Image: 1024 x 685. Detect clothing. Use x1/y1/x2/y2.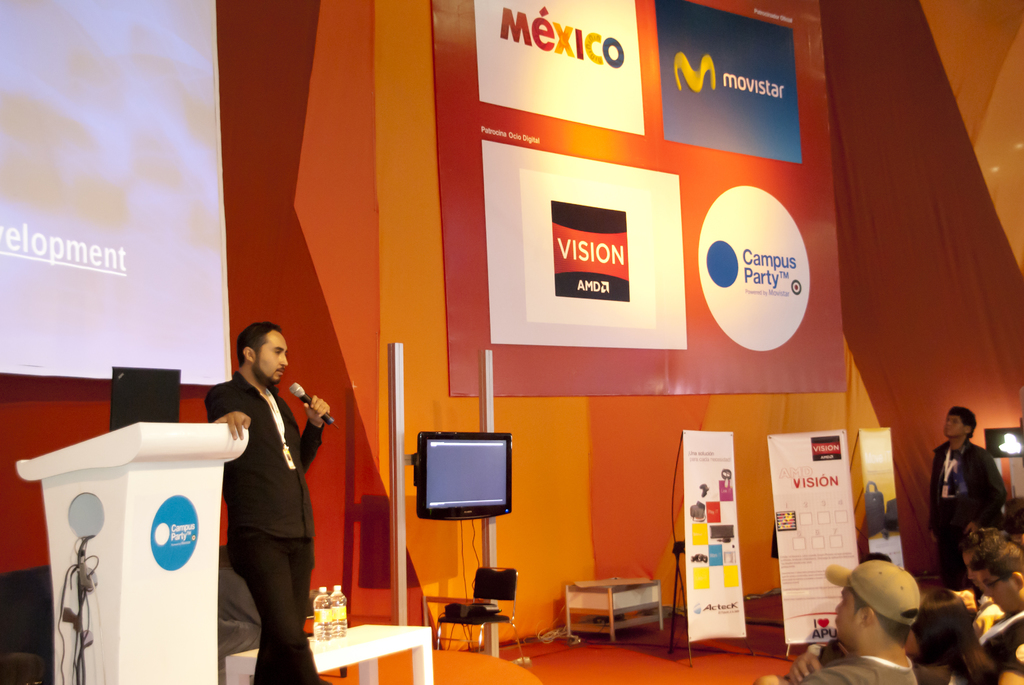
975/607/1023/677.
